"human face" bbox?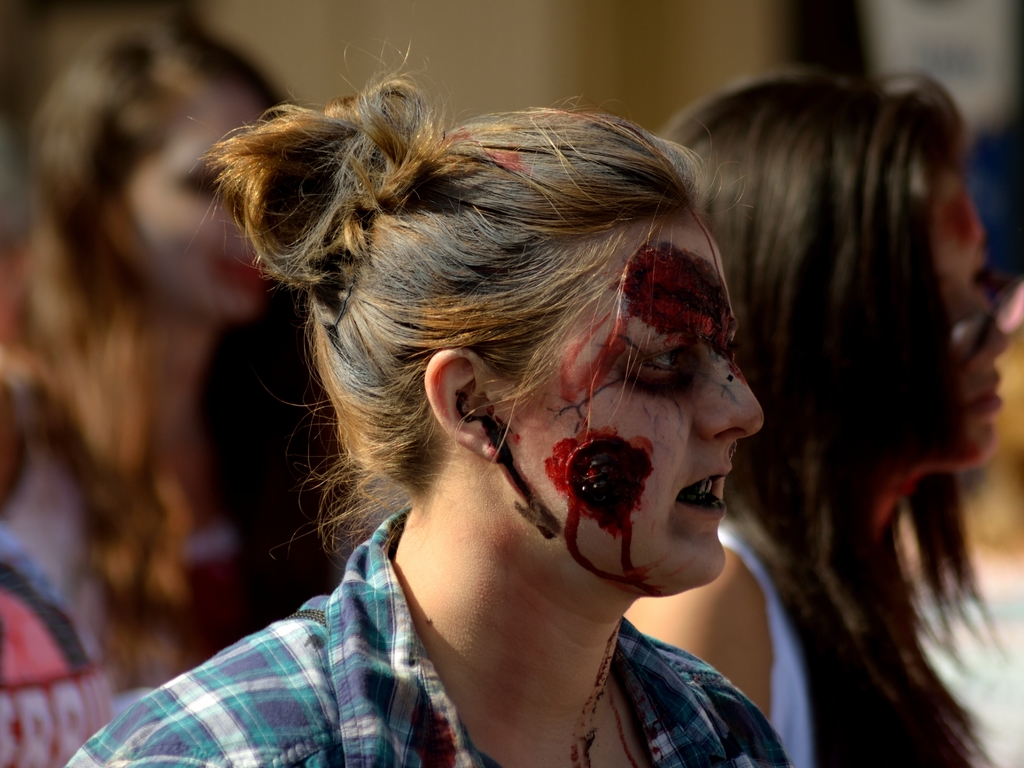
500/220/761/587
